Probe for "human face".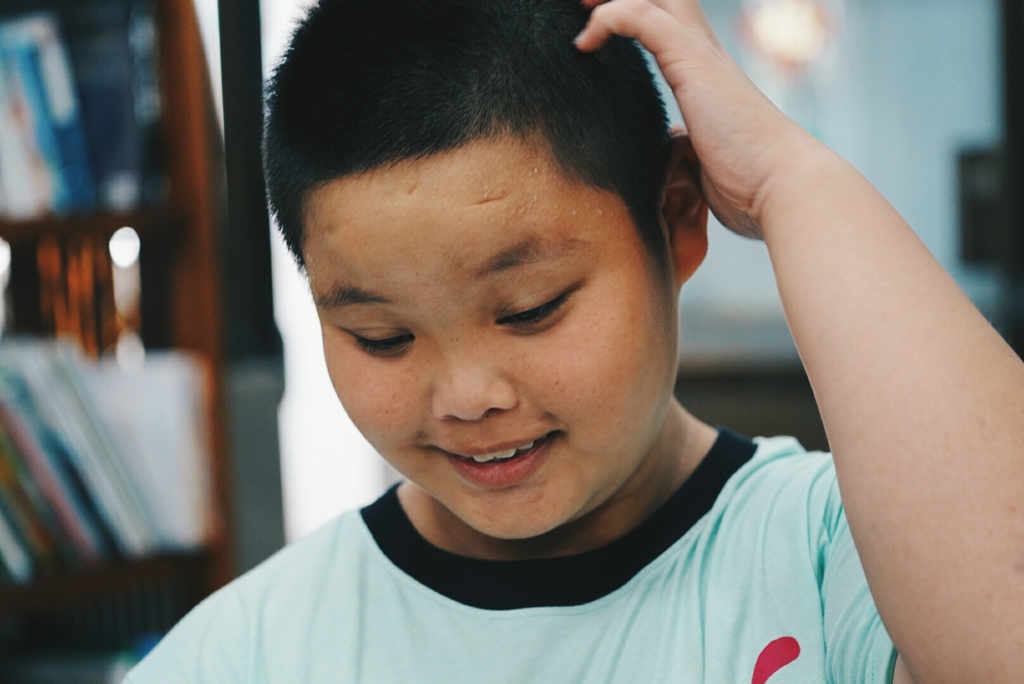
Probe result: bbox=(291, 91, 687, 523).
